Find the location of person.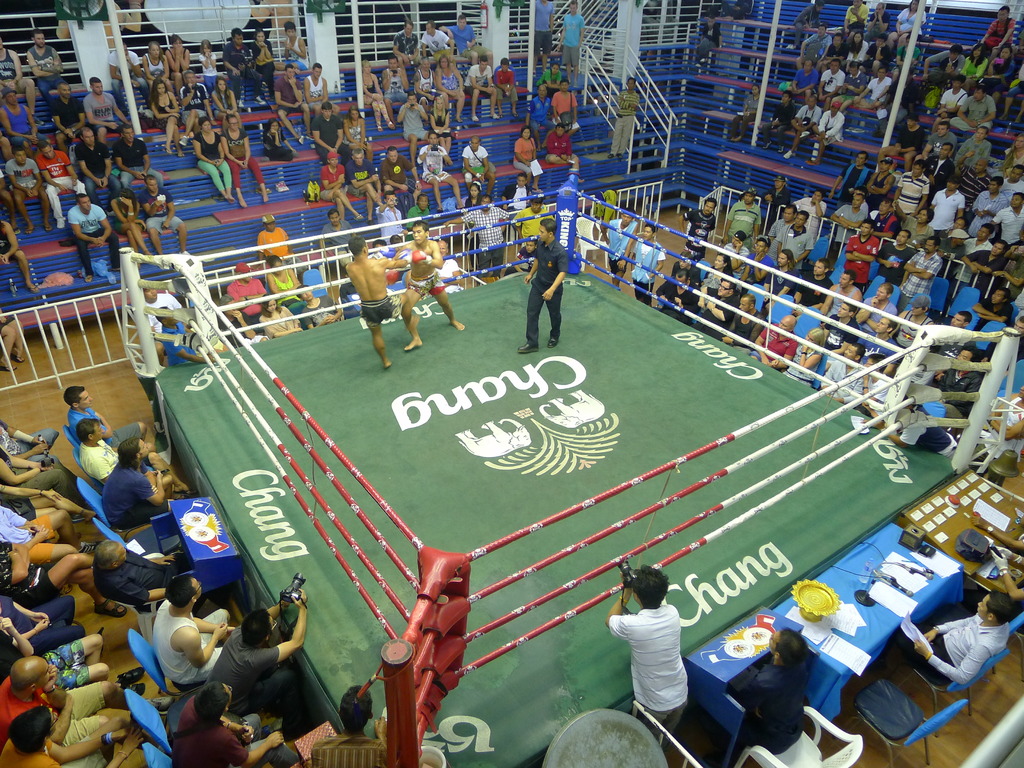
Location: {"left": 961, "top": 131, "right": 992, "bottom": 172}.
